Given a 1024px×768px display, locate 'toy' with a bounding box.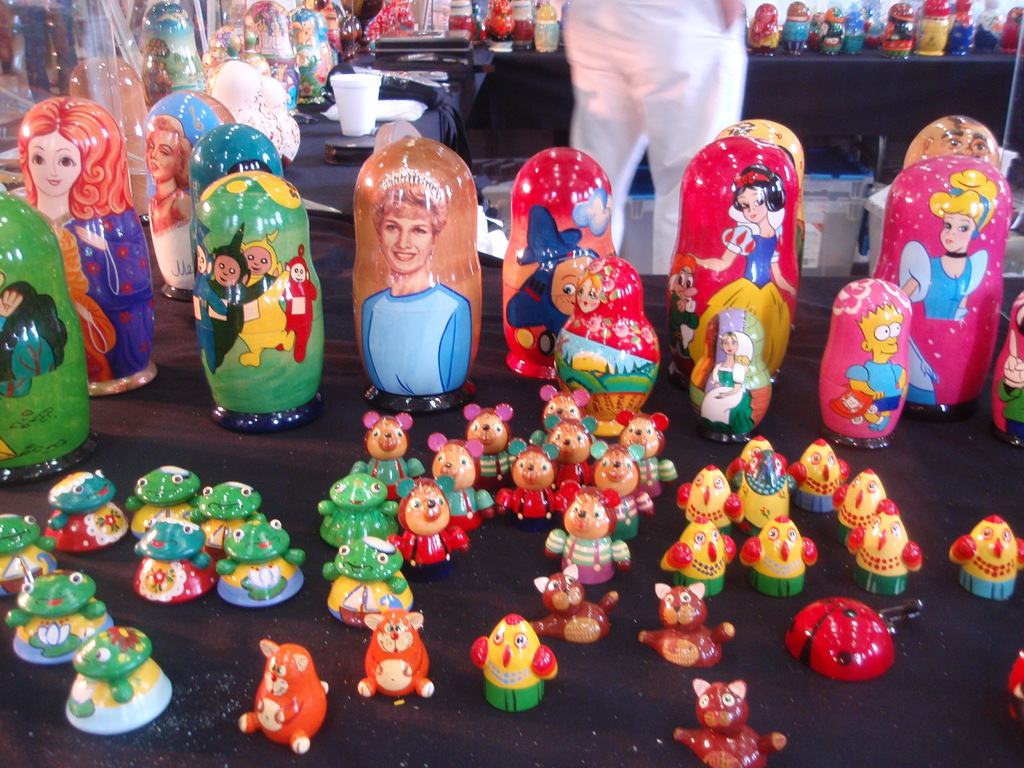
Located: {"left": 722, "top": 433, "right": 780, "bottom": 486}.
